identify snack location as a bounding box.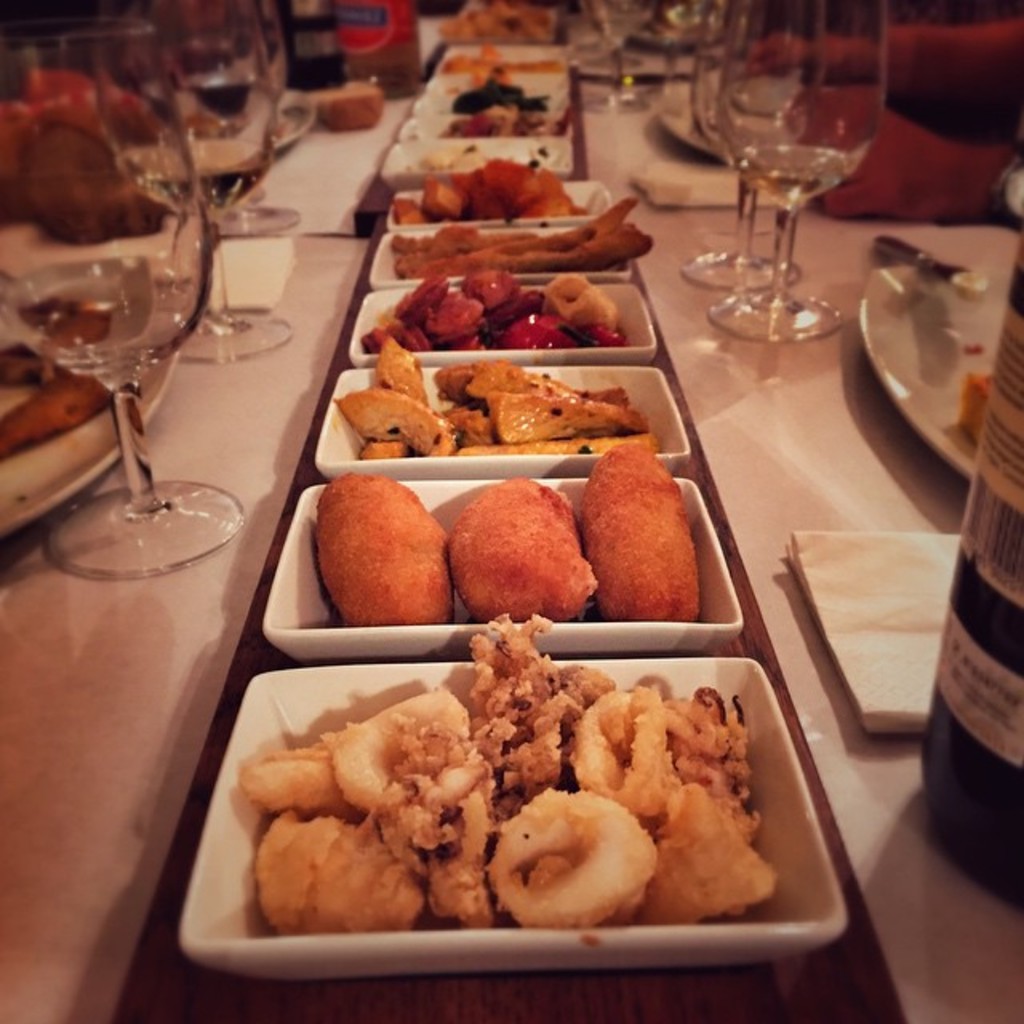
rect(246, 642, 835, 941).
